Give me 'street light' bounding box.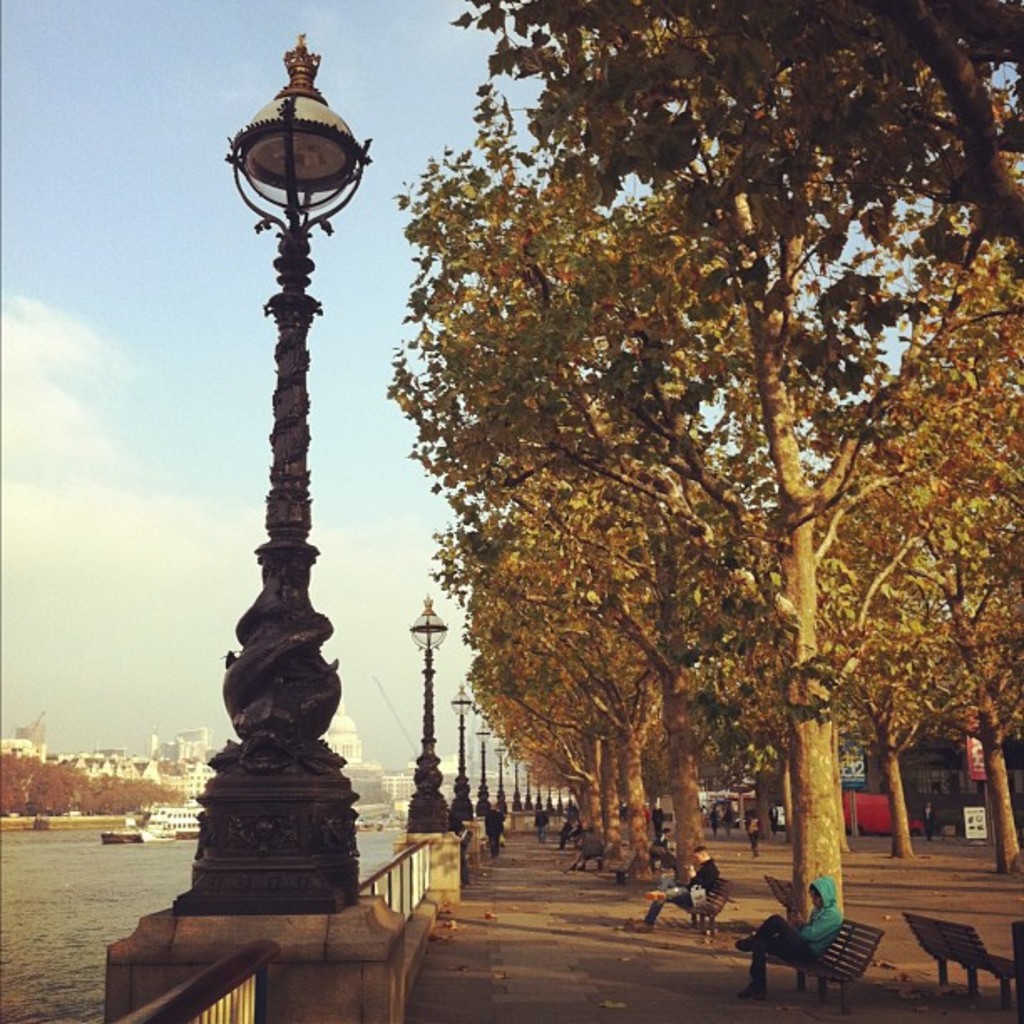
<box>566,783,577,820</box>.
